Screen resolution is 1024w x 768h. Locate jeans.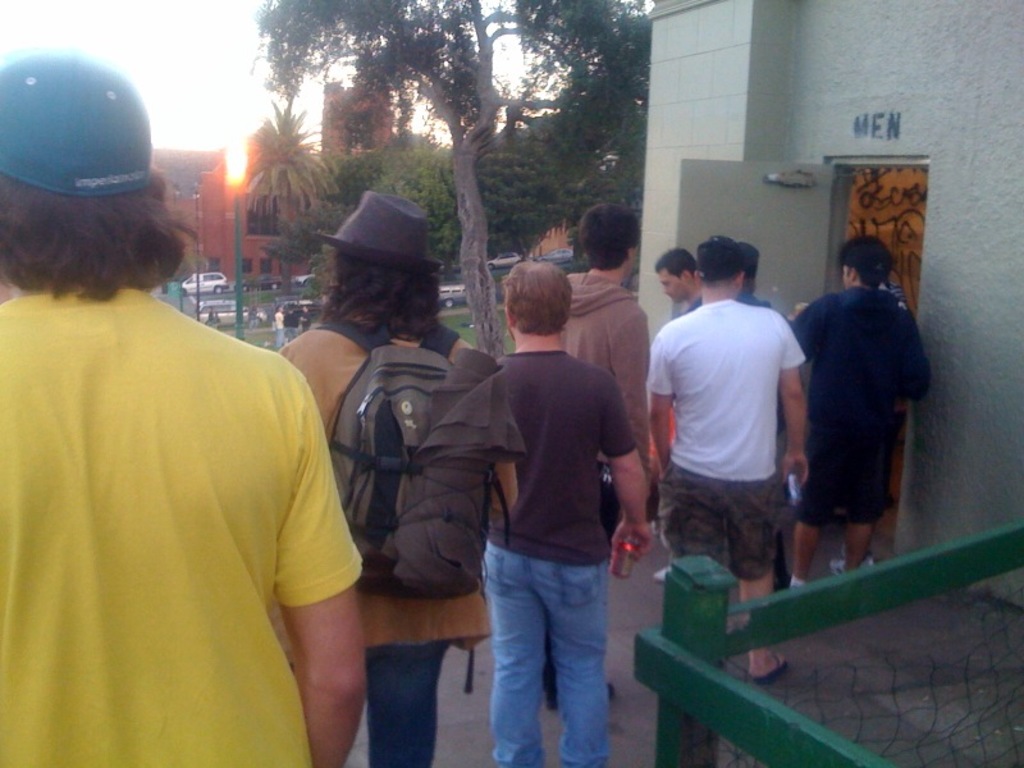
left=364, top=644, right=452, bottom=767.
